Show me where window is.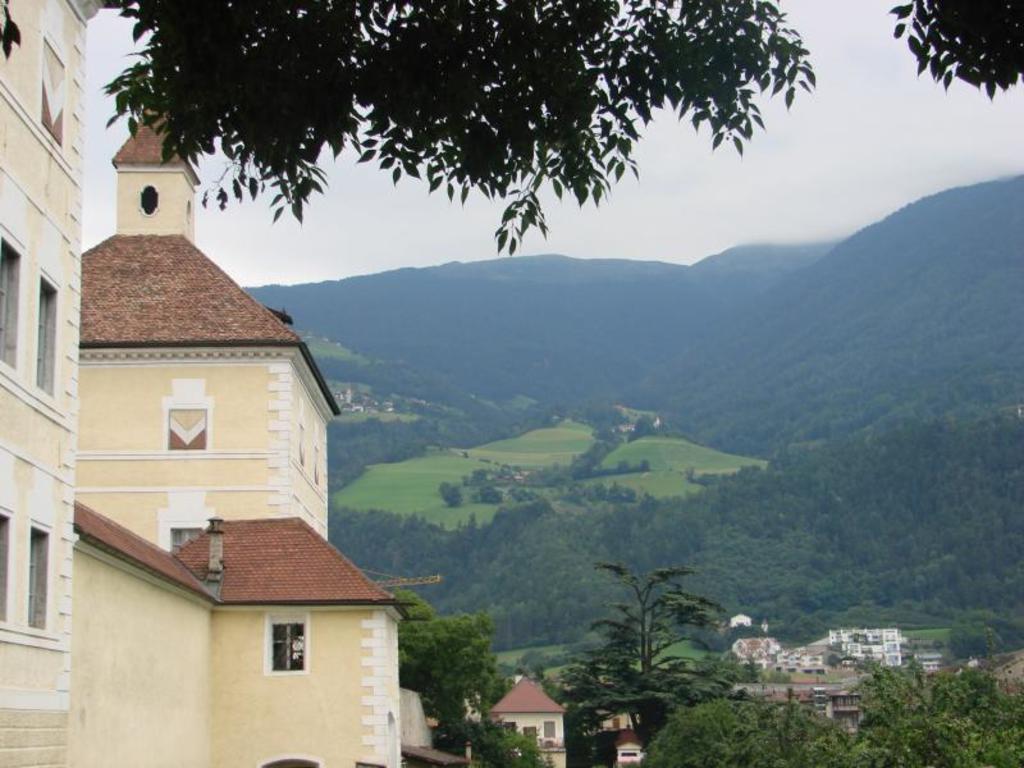
window is at box(35, 275, 58, 393).
